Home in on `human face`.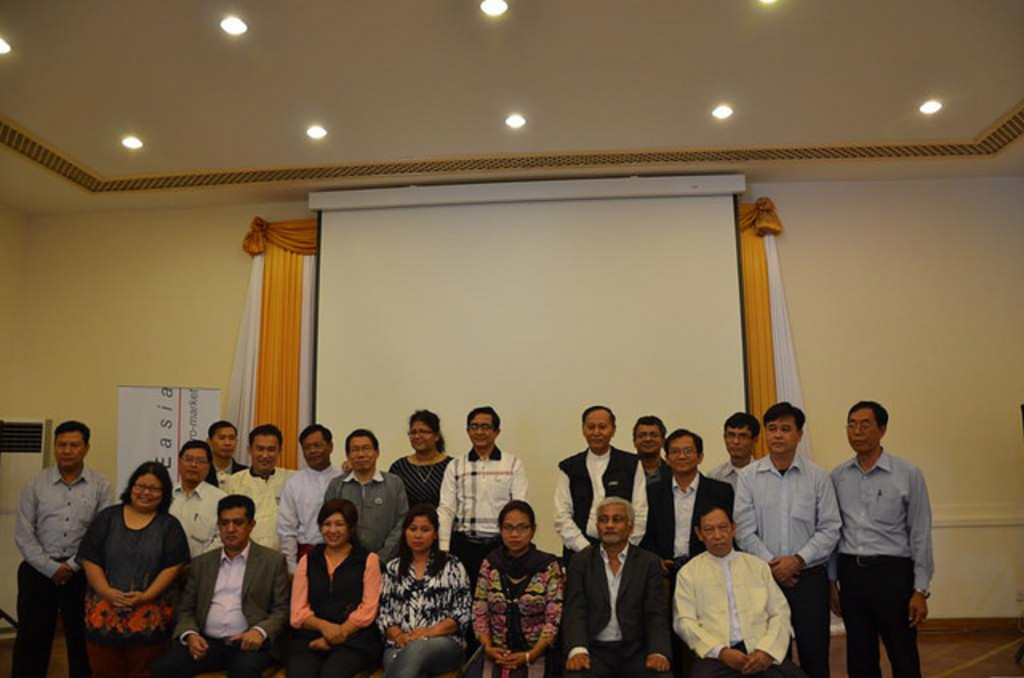
Homed in at crop(246, 427, 285, 470).
